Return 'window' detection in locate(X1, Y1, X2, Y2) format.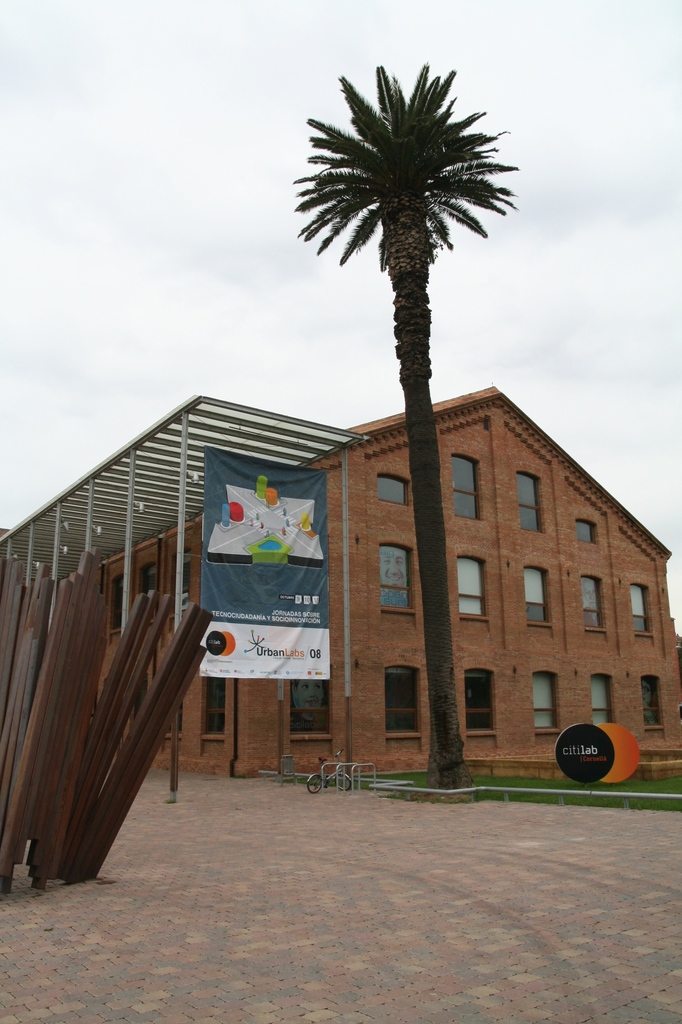
locate(531, 676, 555, 730).
